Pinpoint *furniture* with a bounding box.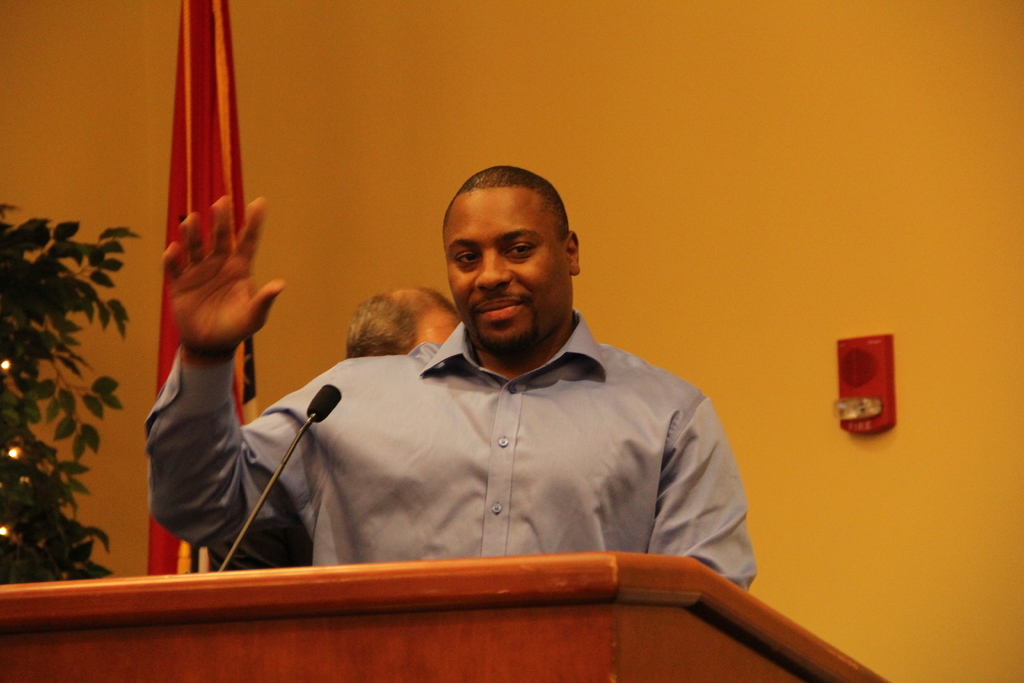
(x1=0, y1=552, x2=886, y2=682).
